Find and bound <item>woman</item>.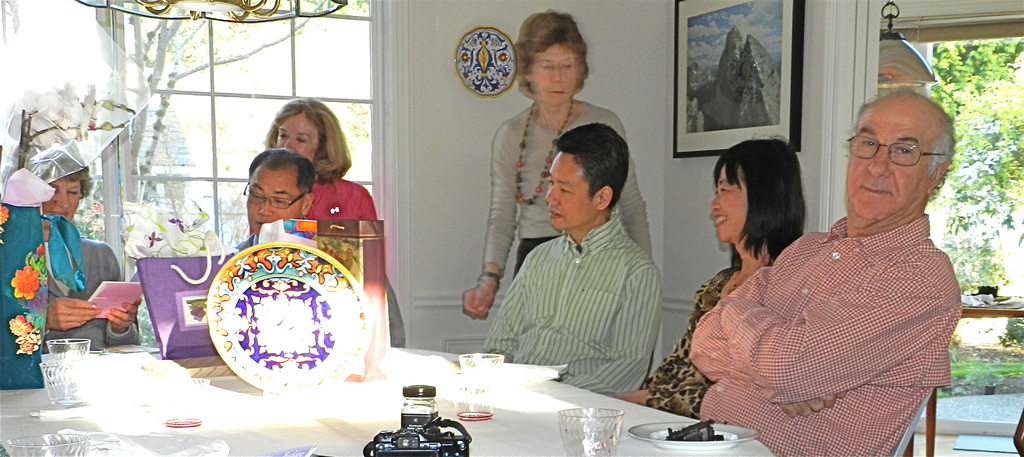
Bound: region(265, 95, 408, 345).
